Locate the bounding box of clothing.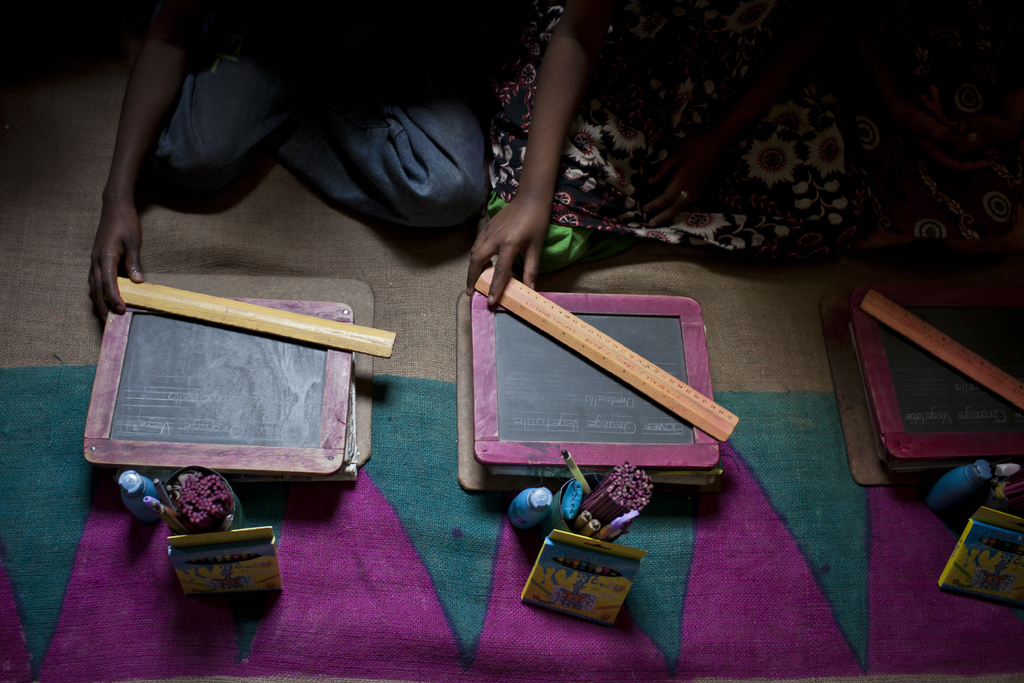
Bounding box: {"left": 144, "top": 0, "right": 485, "bottom": 213}.
